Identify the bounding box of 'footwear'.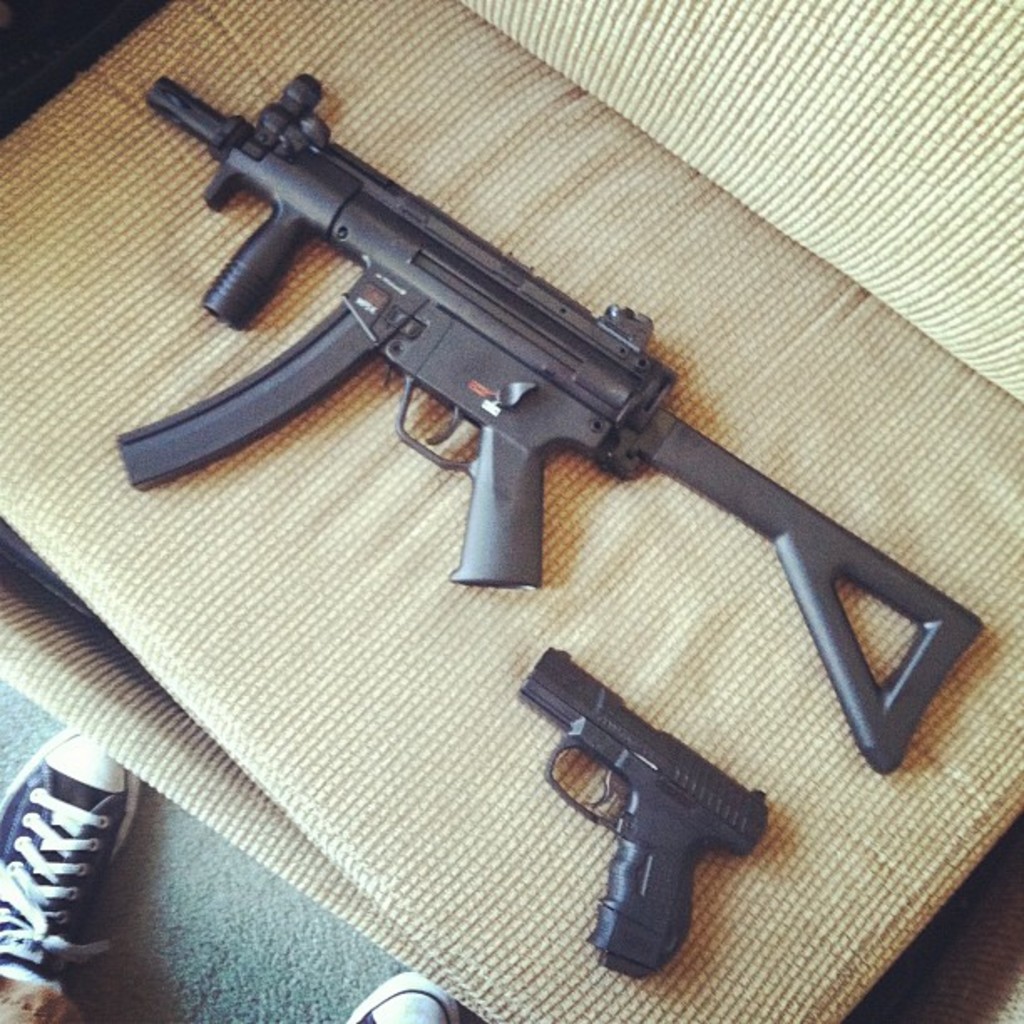
(x1=338, y1=970, x2=479, y2=1022).
